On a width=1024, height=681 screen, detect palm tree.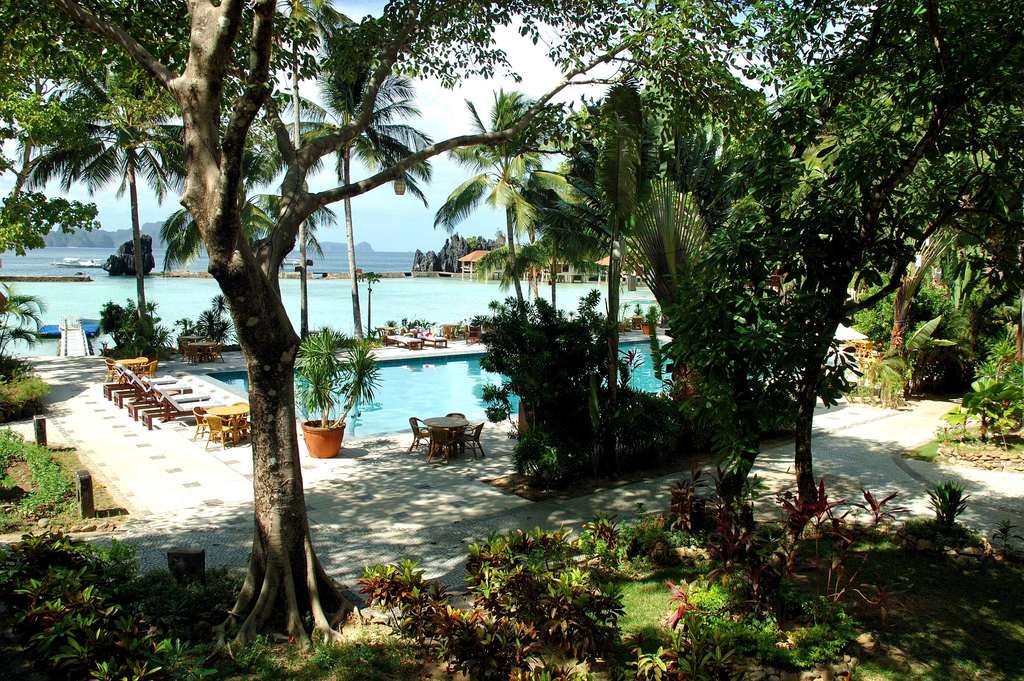
[99,233,157,299].
